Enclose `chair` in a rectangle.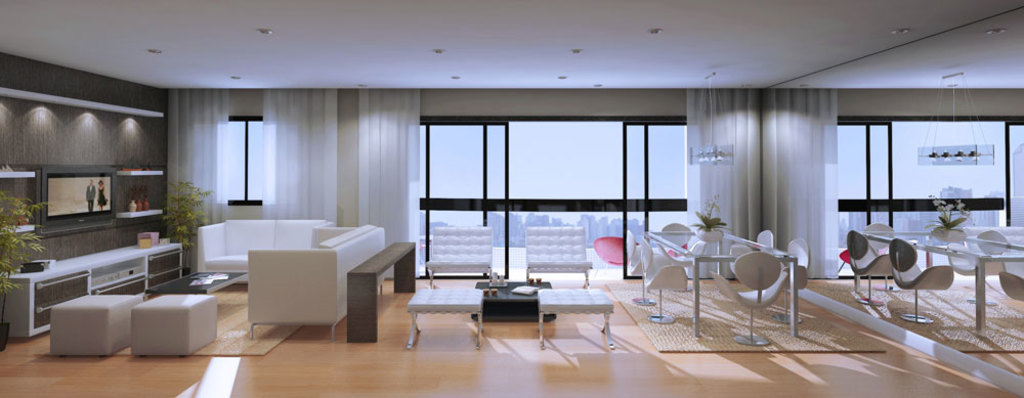
(657, 223, 703, 282).
